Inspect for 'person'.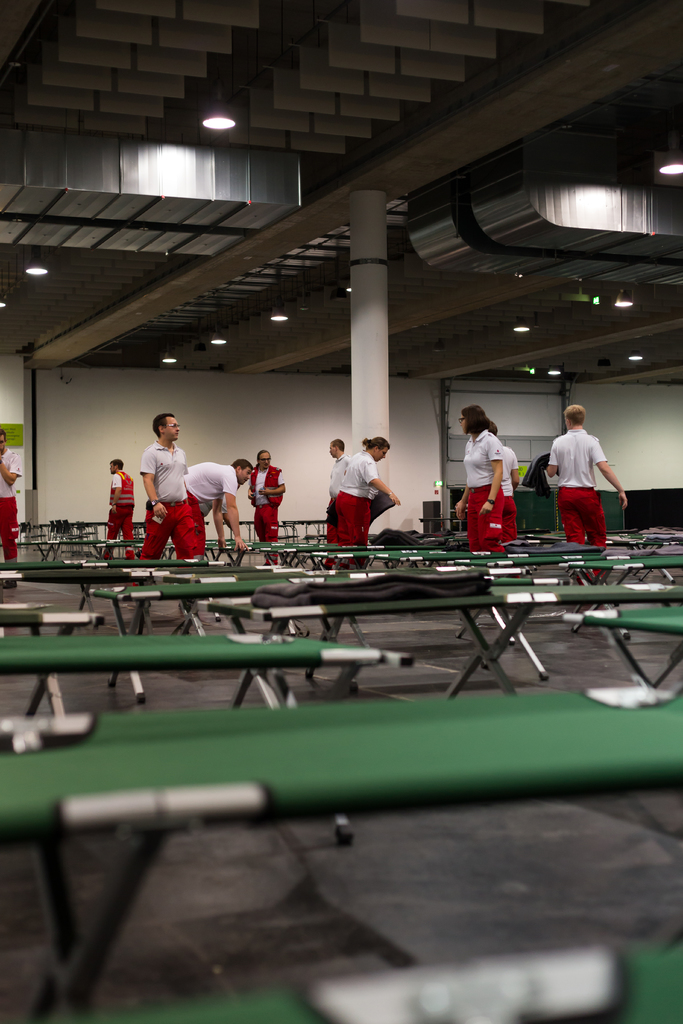
Inspection: 136, 410, 199, 588.
